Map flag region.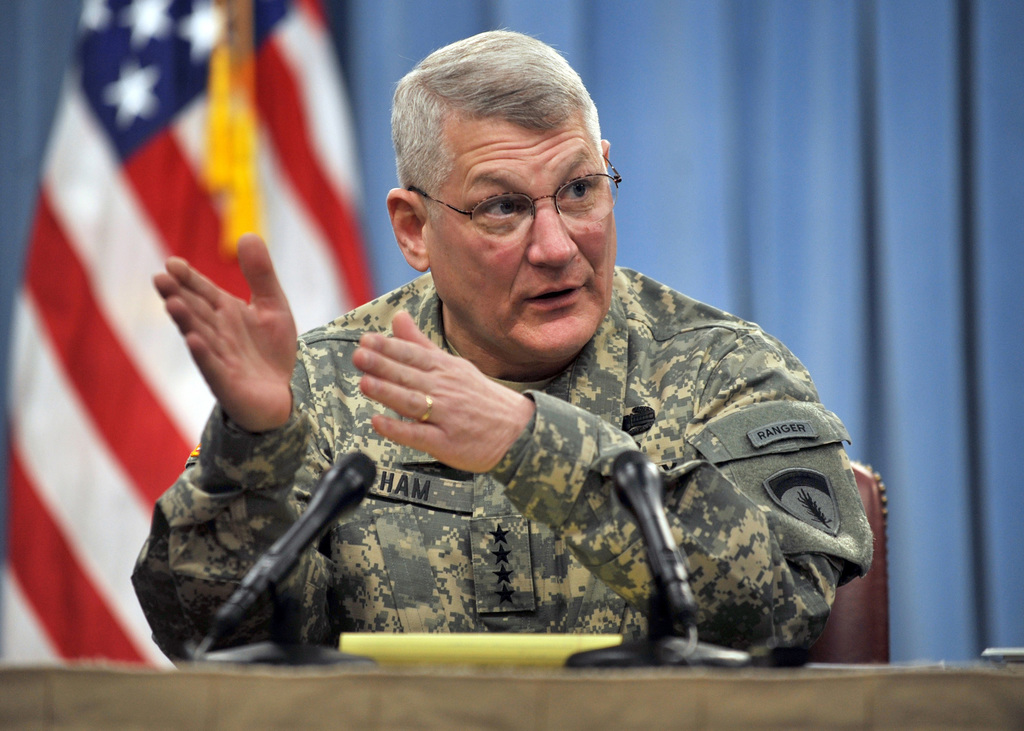
Mapped to {"left": 0, "top": 0, "right": 370, "bottom": 668}.
